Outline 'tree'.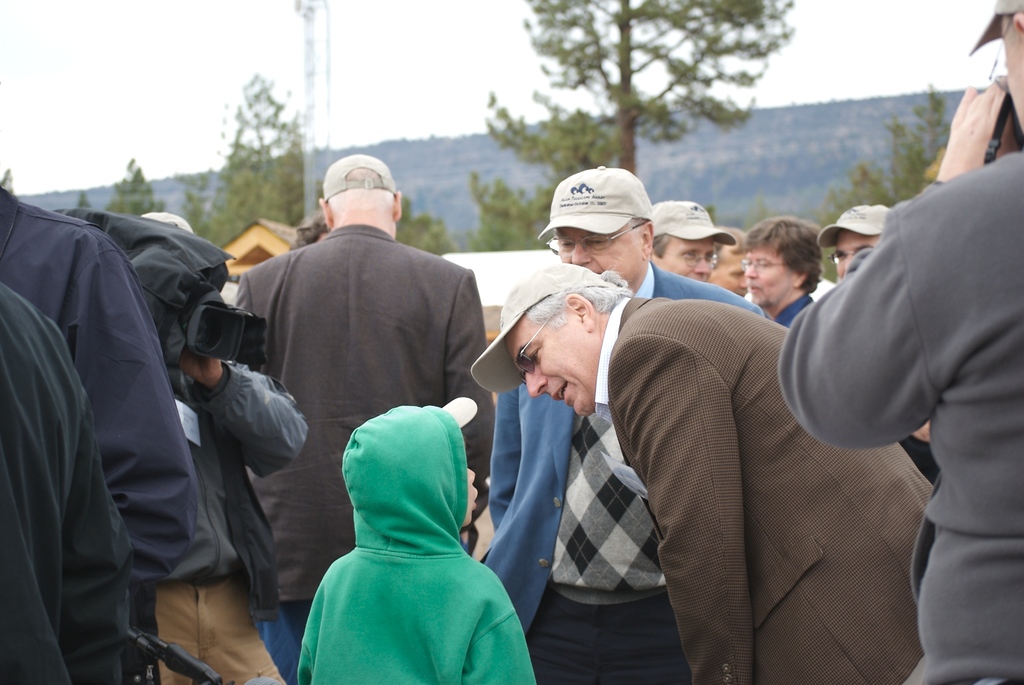
Outline: crop(467, 164, 553, 258).
